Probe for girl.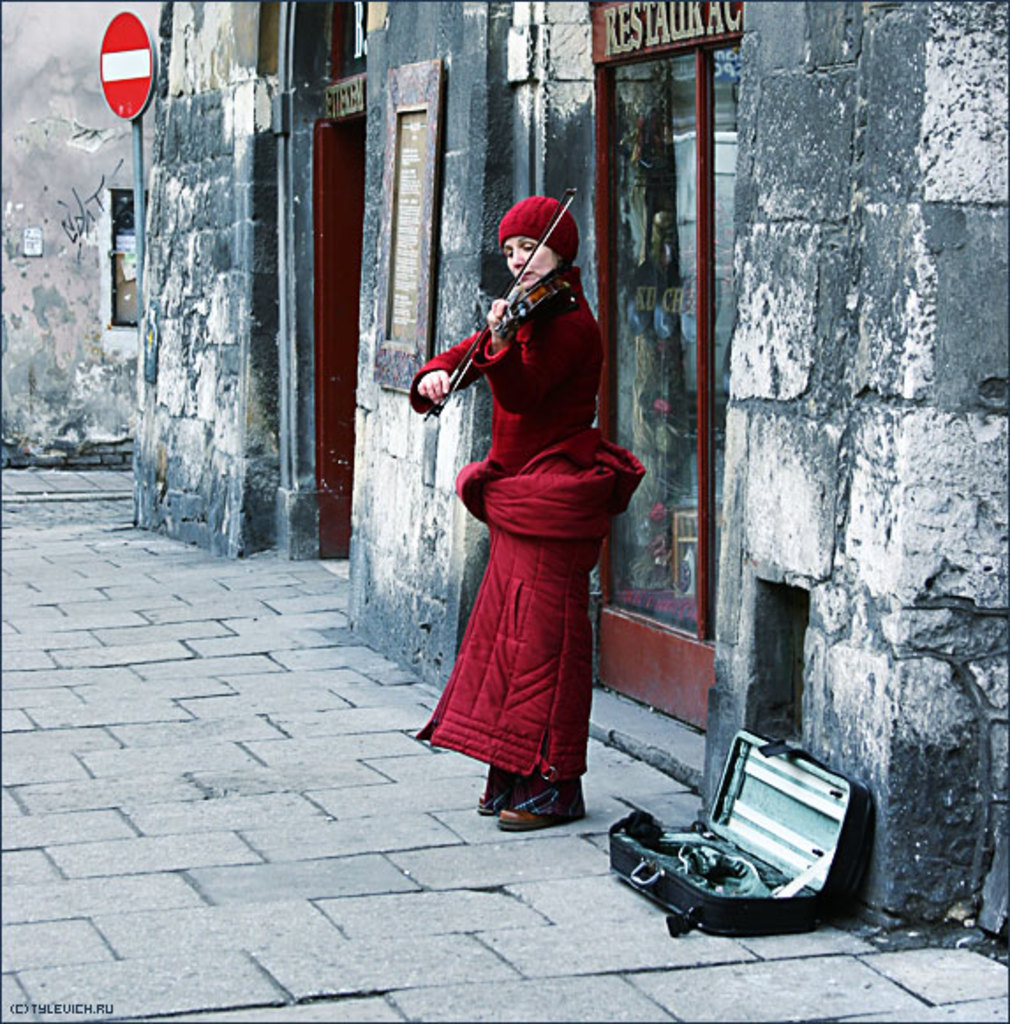
Probe result: locate(409, 192, 649, 839).
